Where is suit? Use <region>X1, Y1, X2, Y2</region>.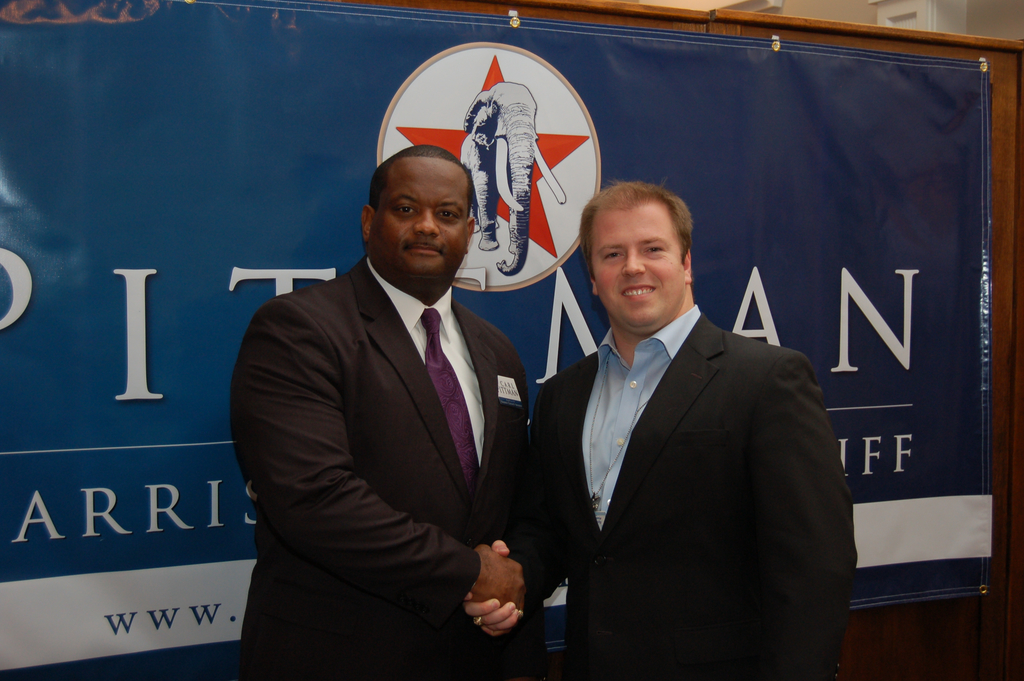
<region>529, 218, 858, 666</region>.
